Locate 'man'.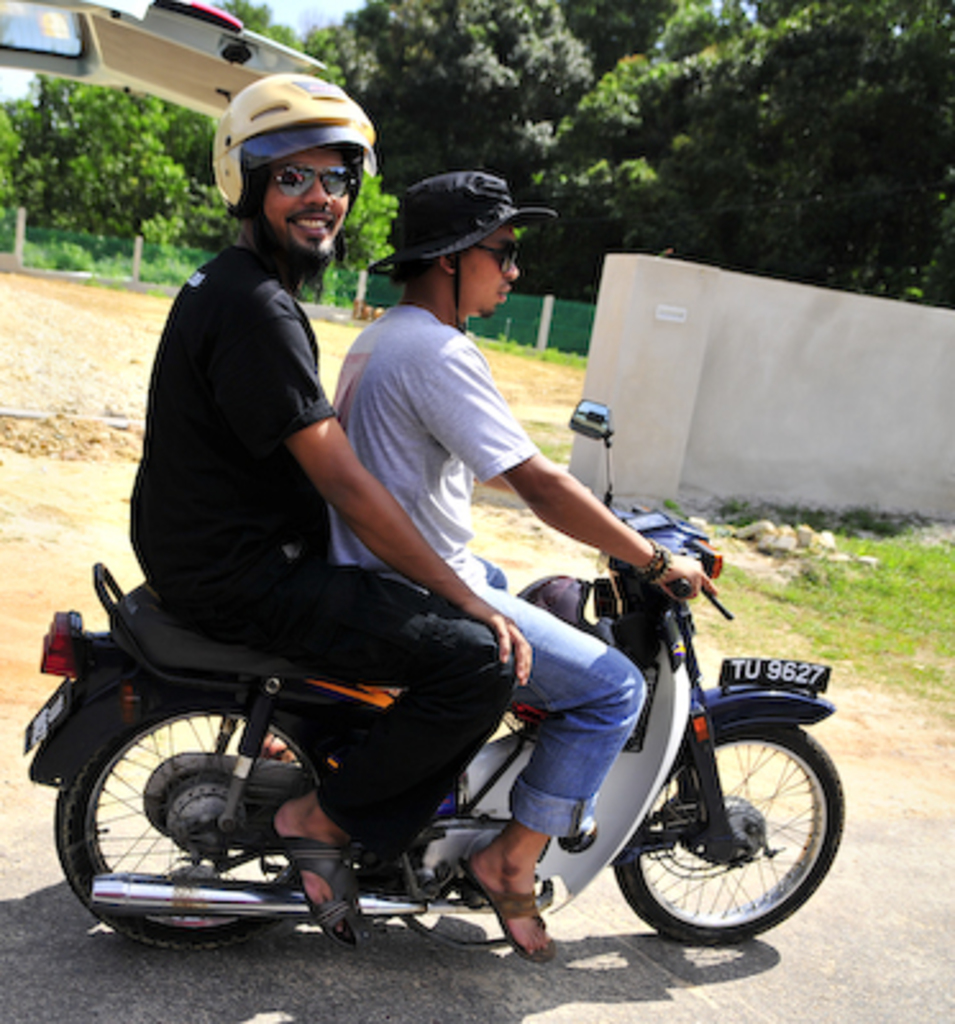
Bounding box: select_region(333, 174, 714, 960).
